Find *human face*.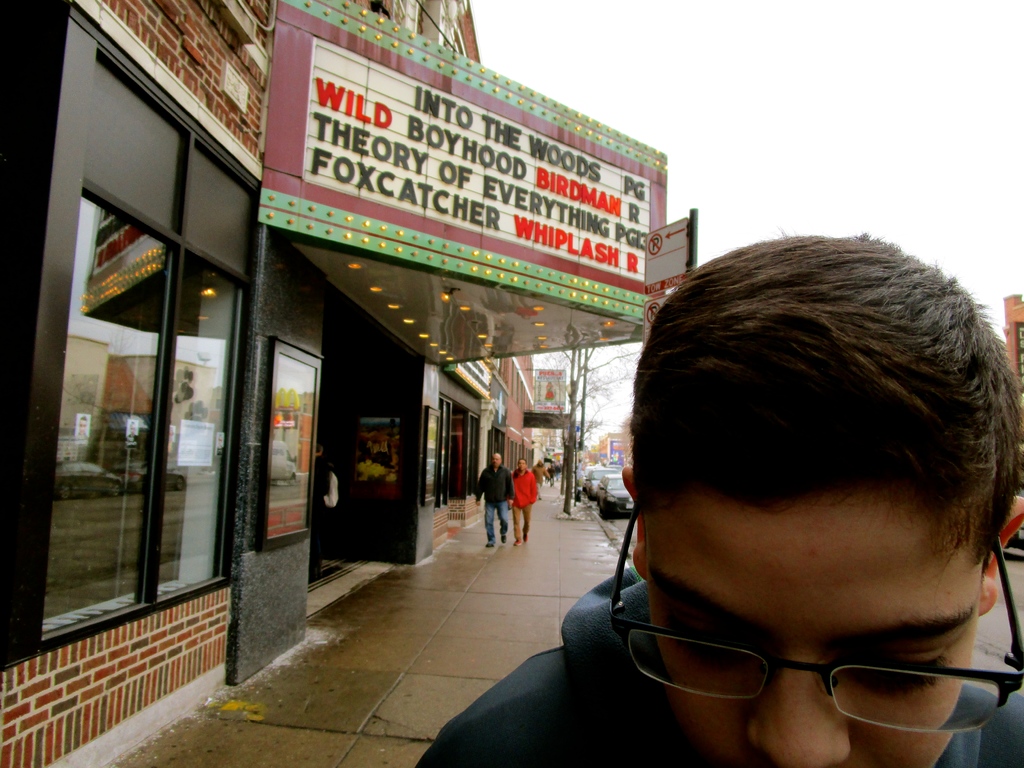
[491, 456, 500, 468].
